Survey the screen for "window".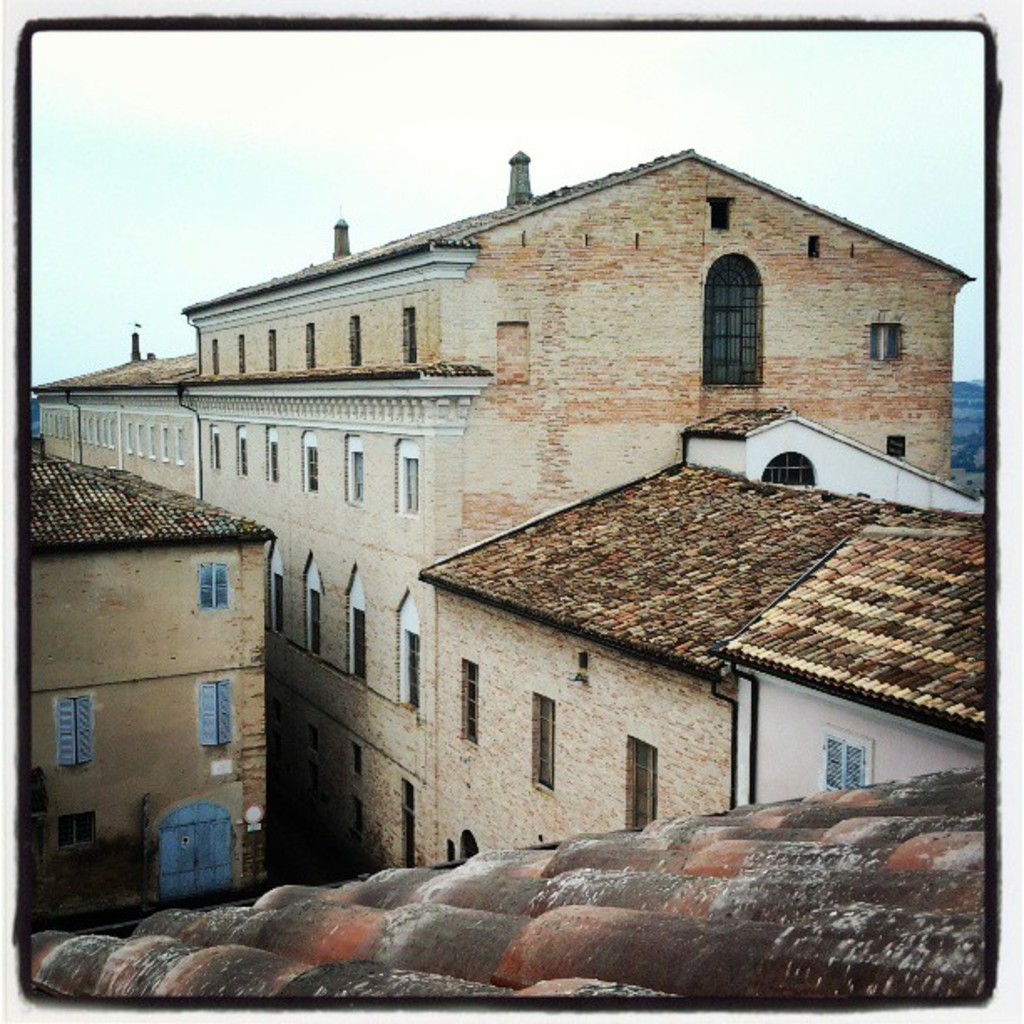
Survey found: 268, 535, 283, 629.
